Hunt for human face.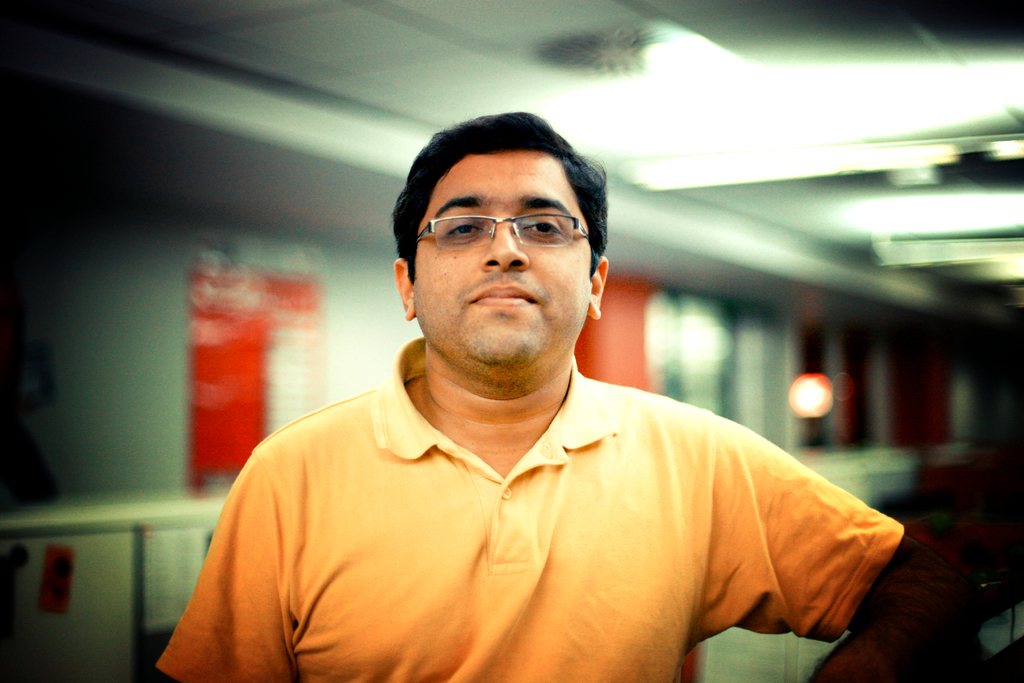
Hunted down at (413, 160, 597, 362).
